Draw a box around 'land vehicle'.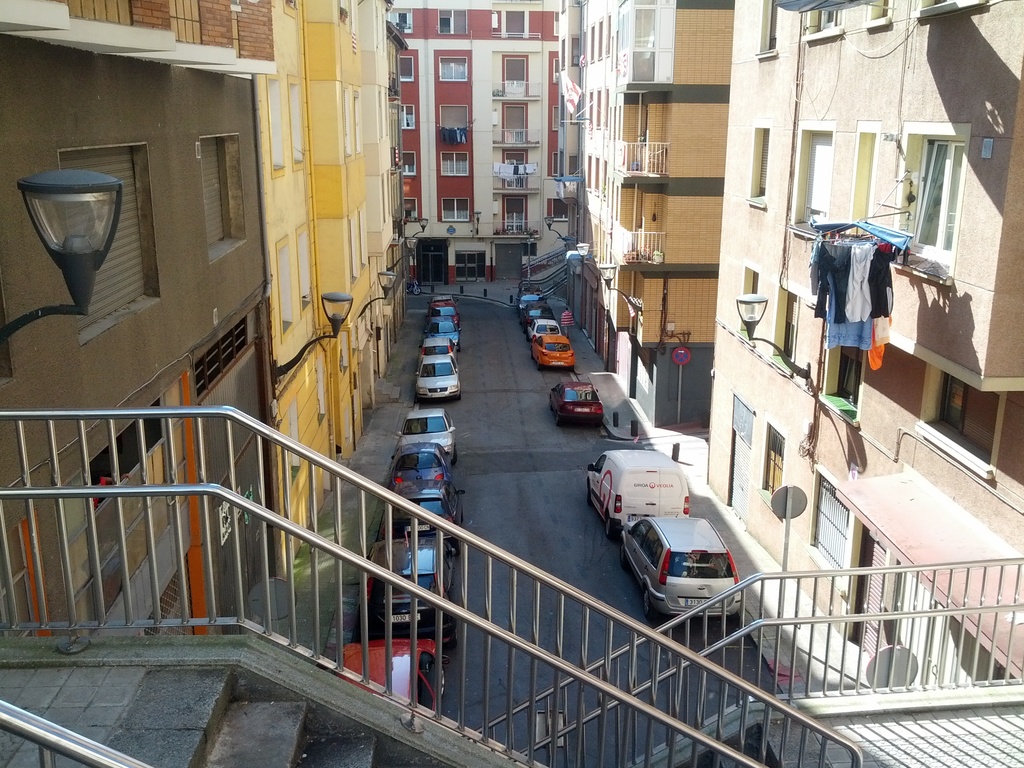
550 378 604 426.
